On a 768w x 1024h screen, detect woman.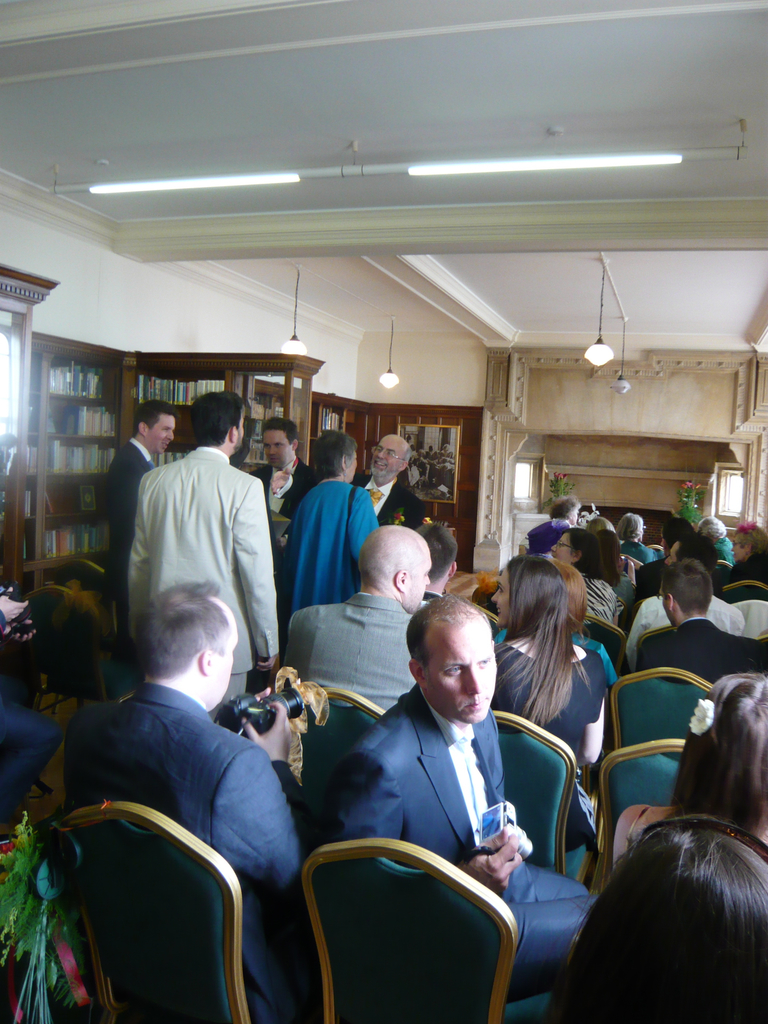
rect(615, 676, 767, 872).
